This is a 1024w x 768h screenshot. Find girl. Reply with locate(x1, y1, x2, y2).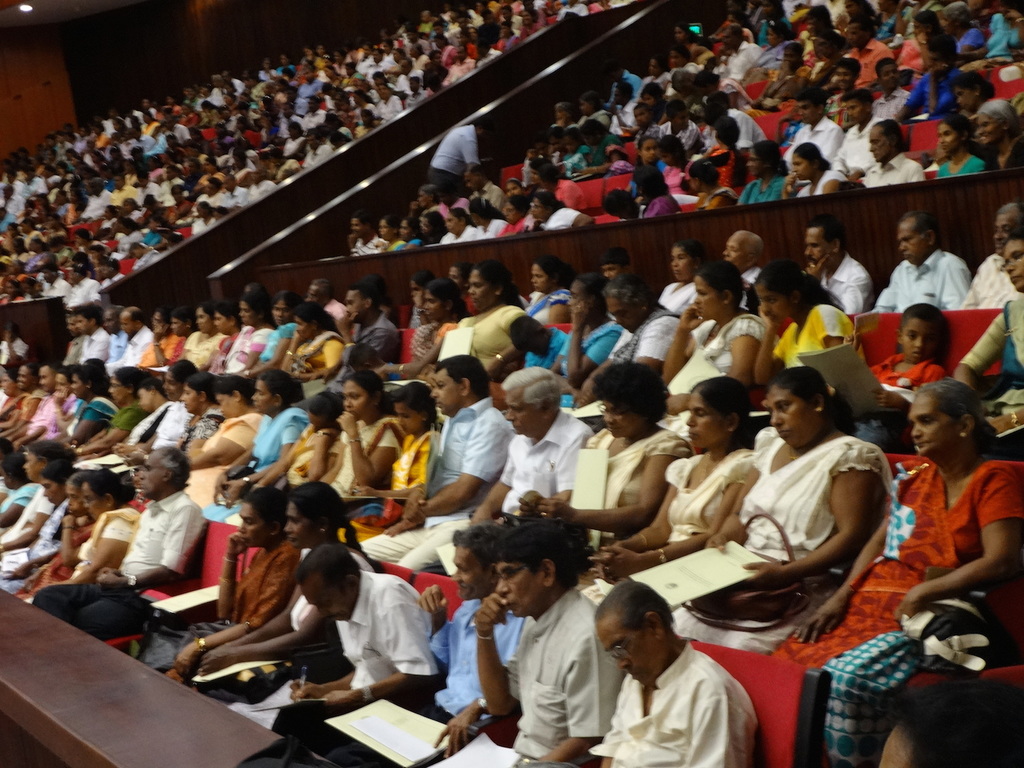
locate(521, 373, 750, 764).
